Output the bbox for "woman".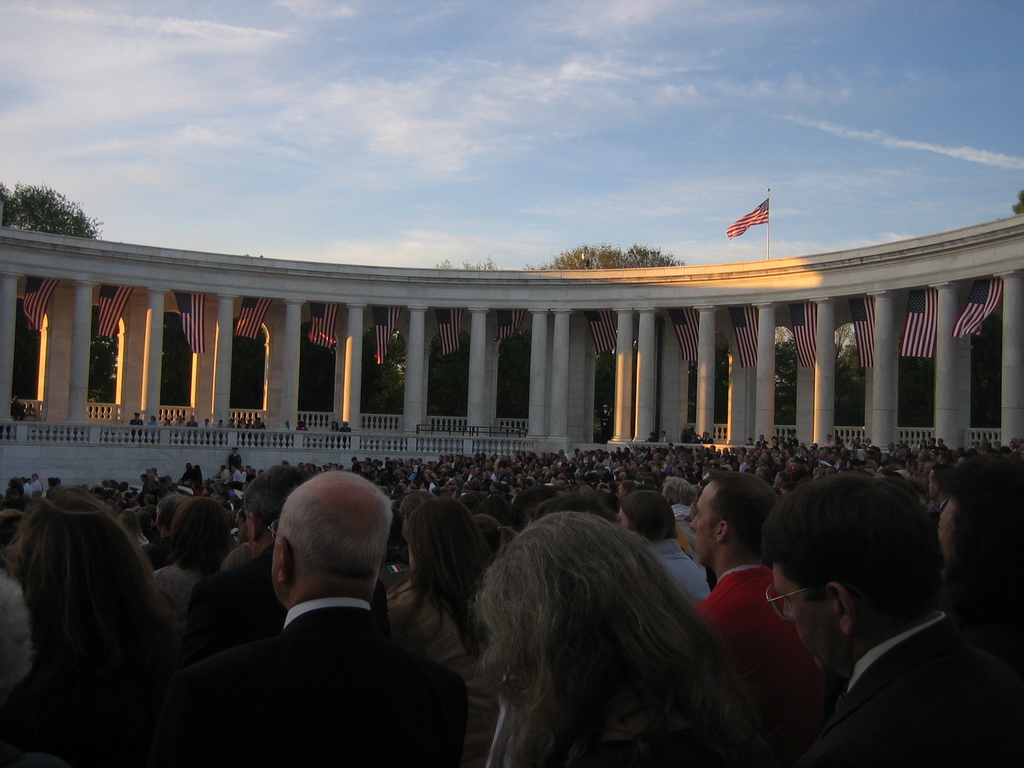
box=[0, 447, 193, 764].
